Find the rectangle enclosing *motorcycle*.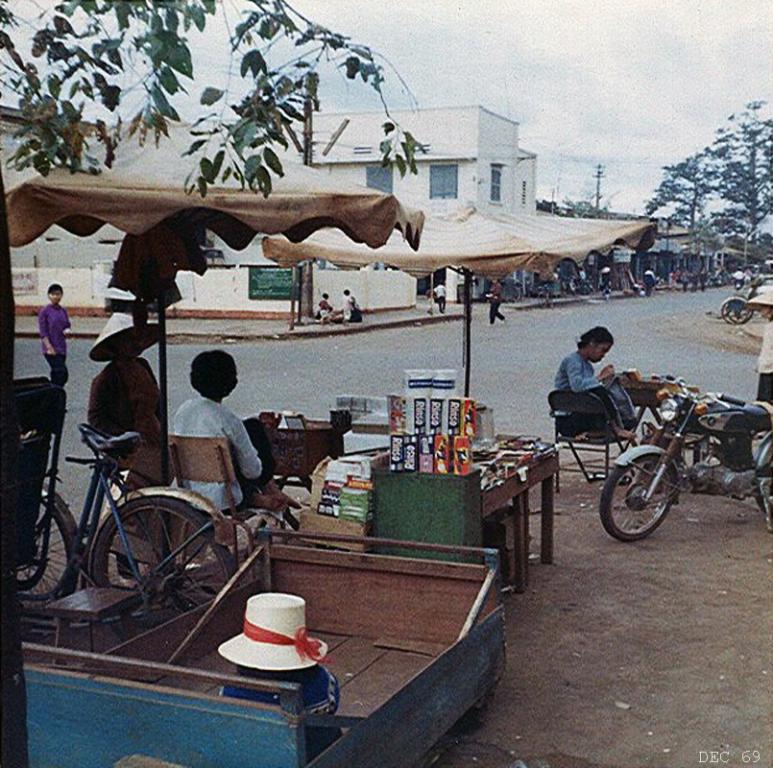
select_region(599, 375, 772, 548).
